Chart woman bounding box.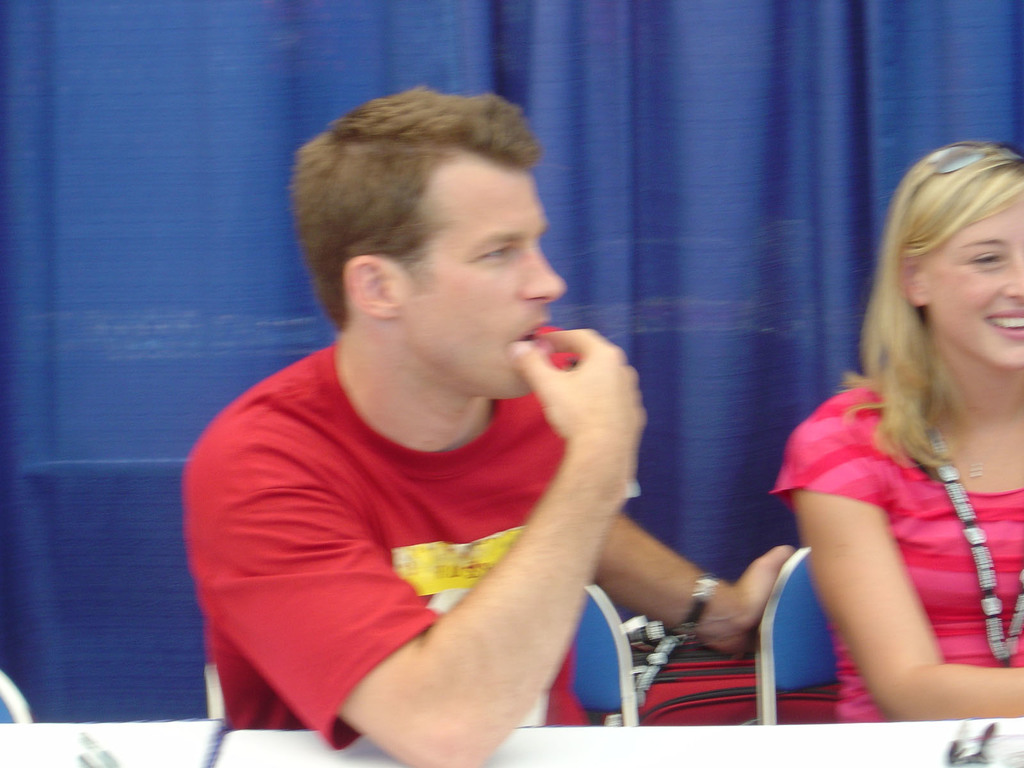
Charted: 748/161/1023/714.
